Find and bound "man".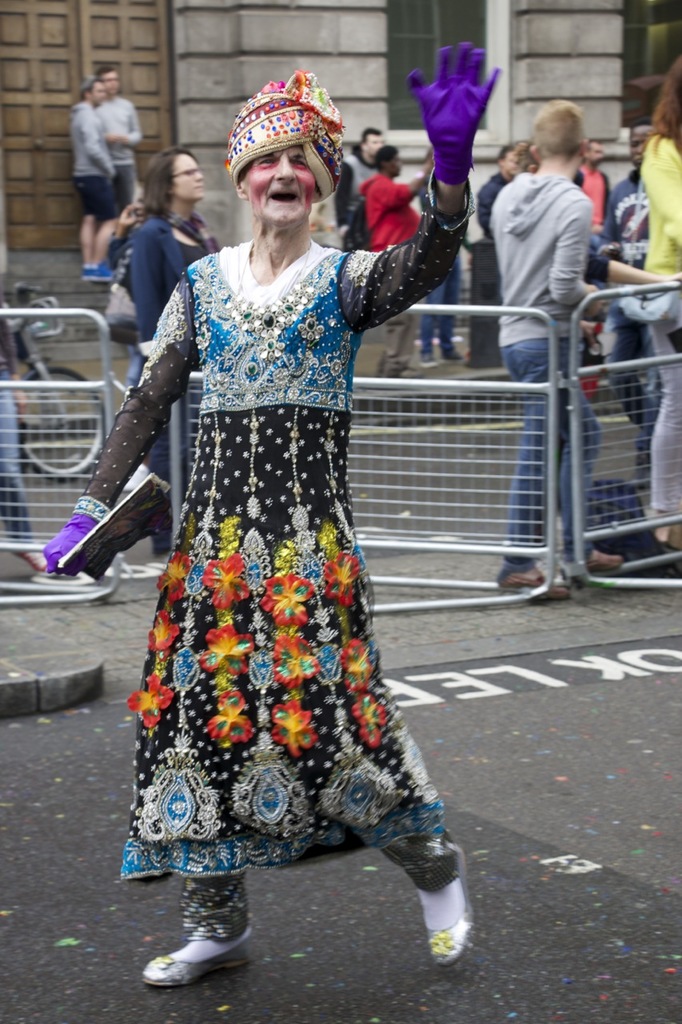
Bound: locate(351, 147, 430, 388).
